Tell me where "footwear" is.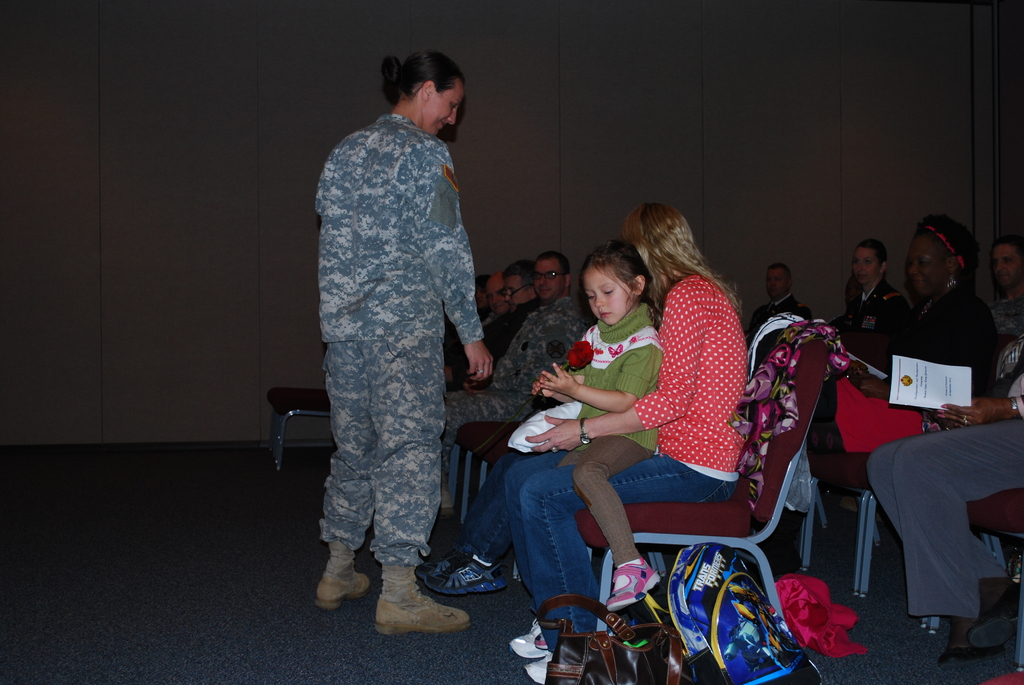
"footwear" is at rect(605, 558, 658, 610).
